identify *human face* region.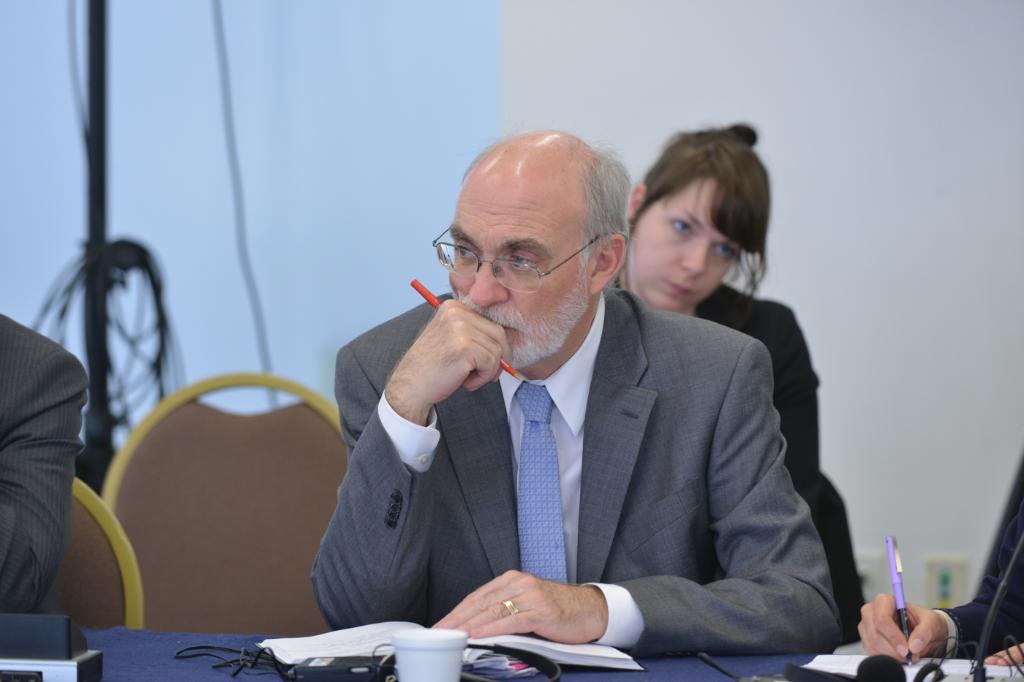
Region: left=630, top=169, right=744, bottom=320.
